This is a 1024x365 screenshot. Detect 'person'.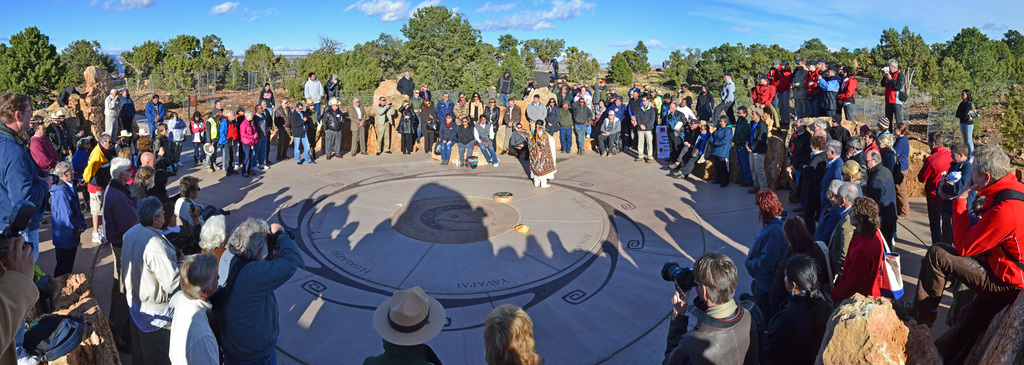
box=[832, 195, 900, 303].
